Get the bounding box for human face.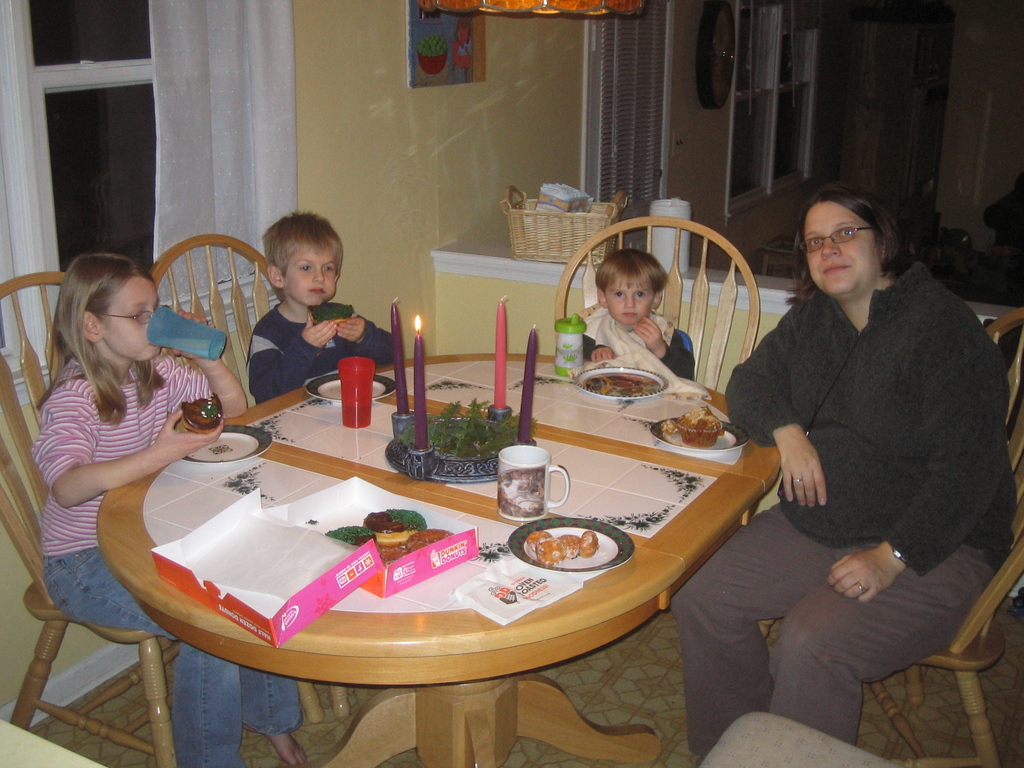
604/279/653/325.
